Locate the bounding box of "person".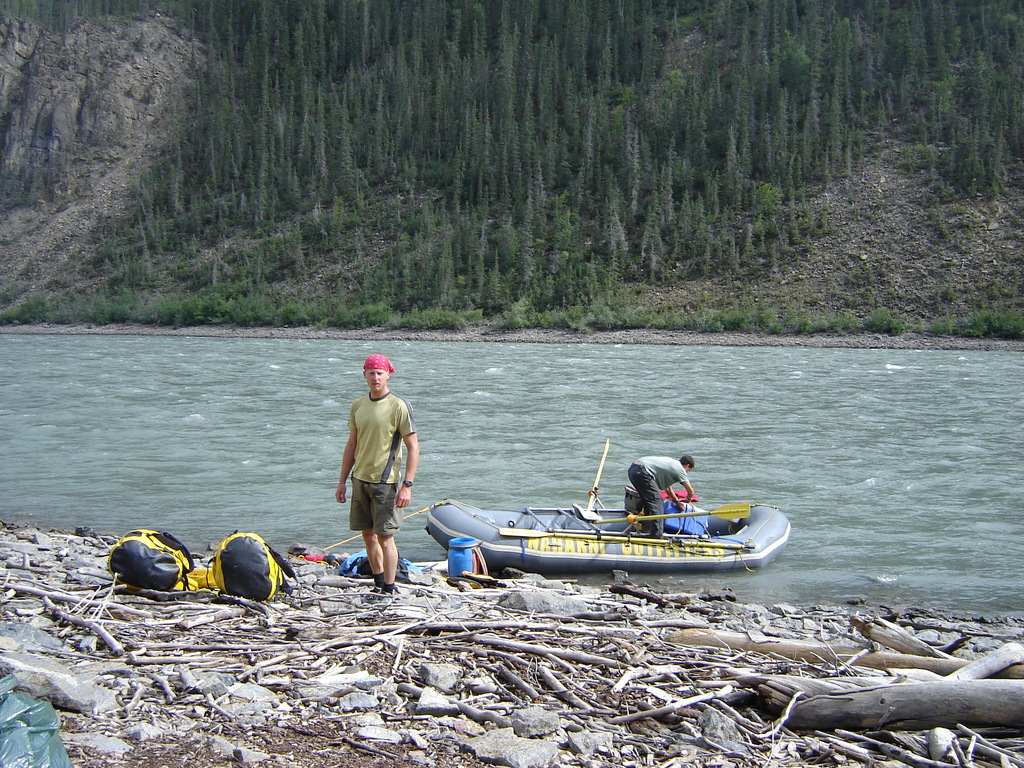
Bounding box: 333:355:419:597.
